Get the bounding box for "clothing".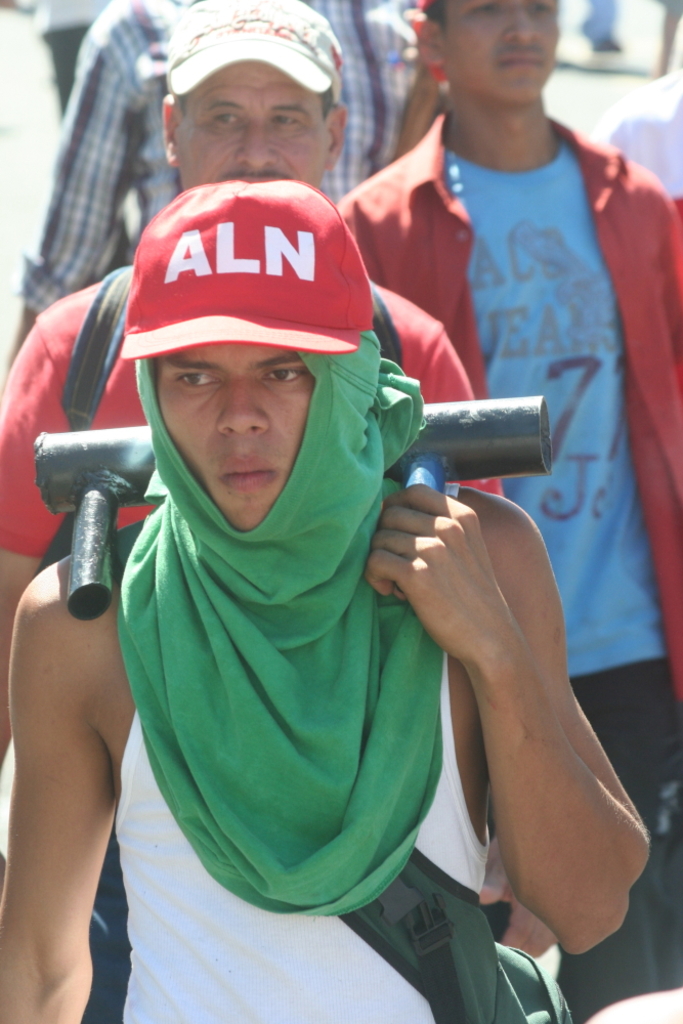
(left=584, top=71, right=682, bottom=199).
